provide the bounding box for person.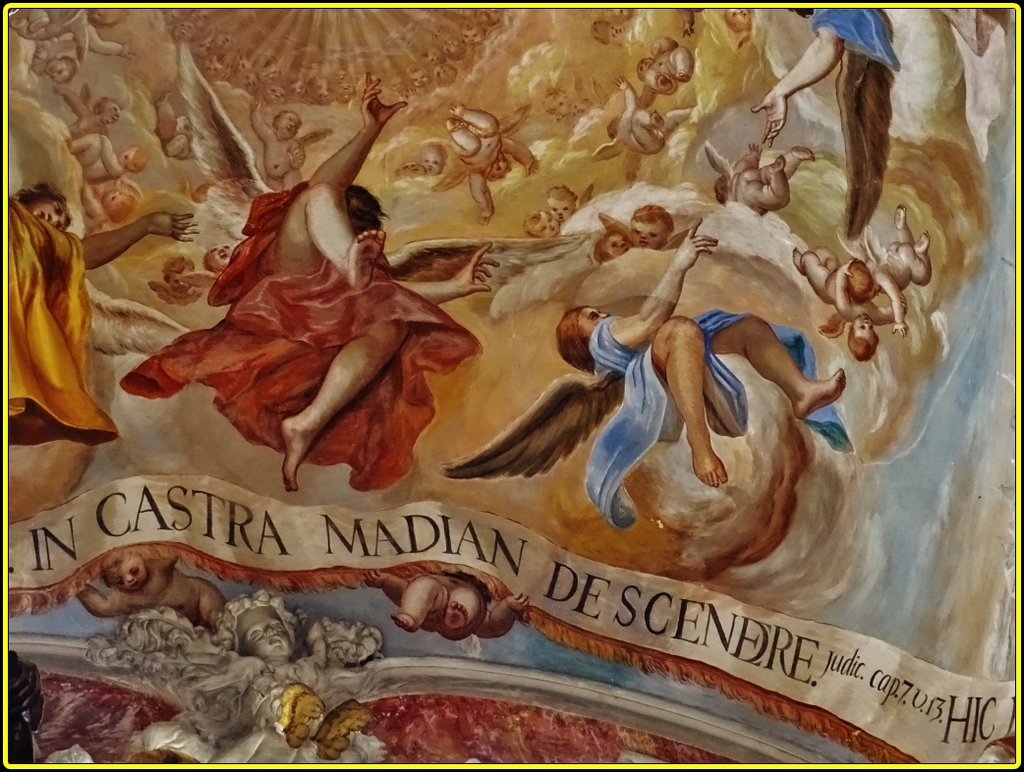
752 3 905 145.
